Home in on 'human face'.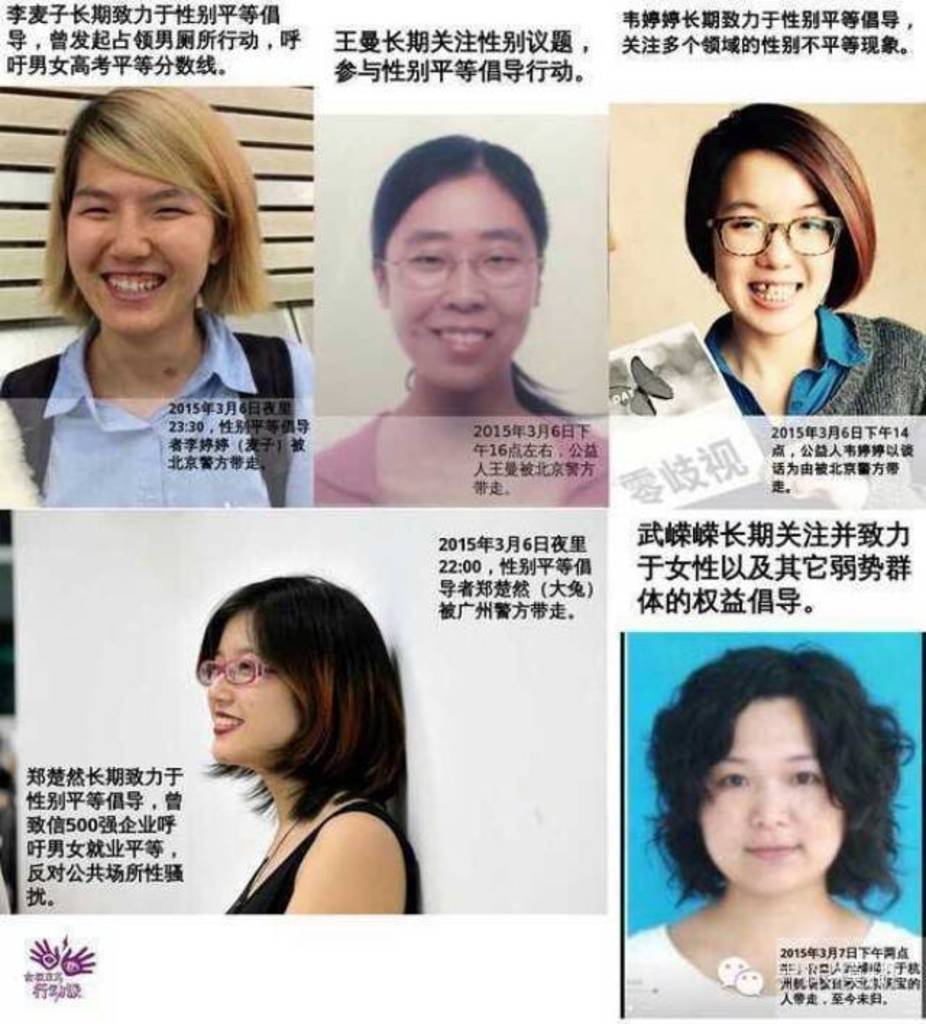
Homed in at (x1=710, y1=145, x2=836, y2=336).
